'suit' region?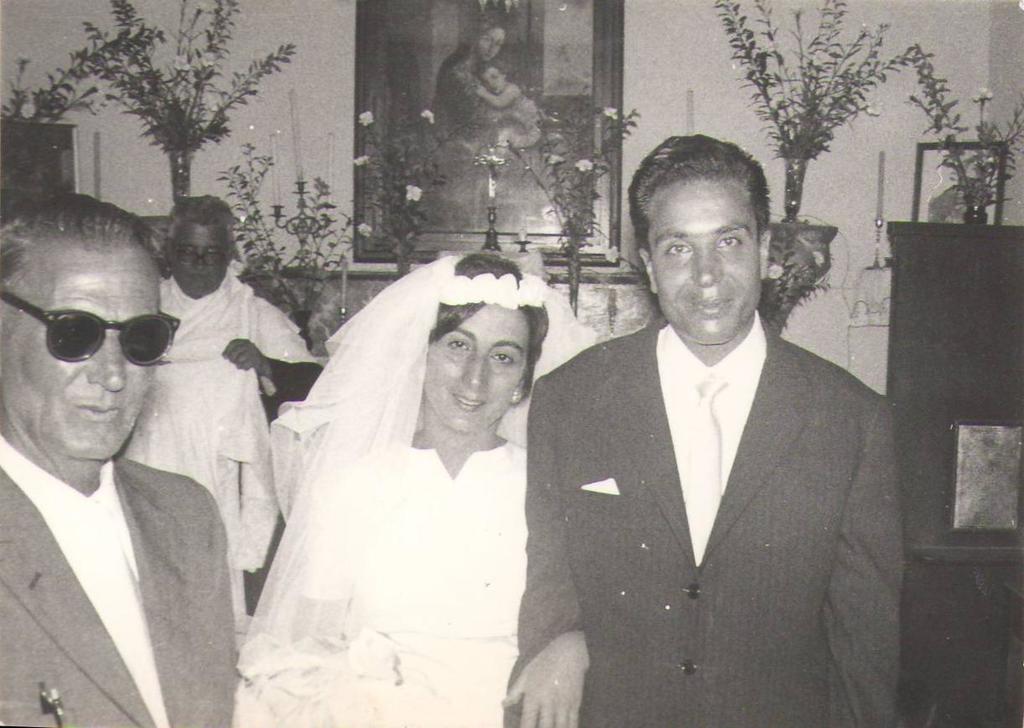
left=504, top=313, right=902, bottom=727
